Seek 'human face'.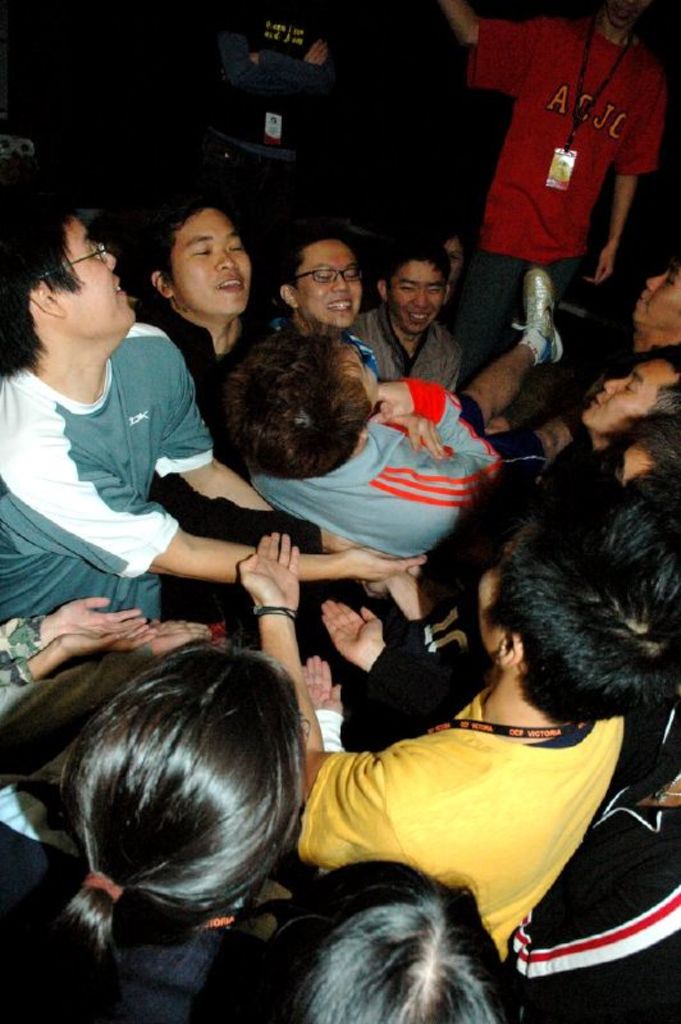
detection(572, 353, 659, 419).
